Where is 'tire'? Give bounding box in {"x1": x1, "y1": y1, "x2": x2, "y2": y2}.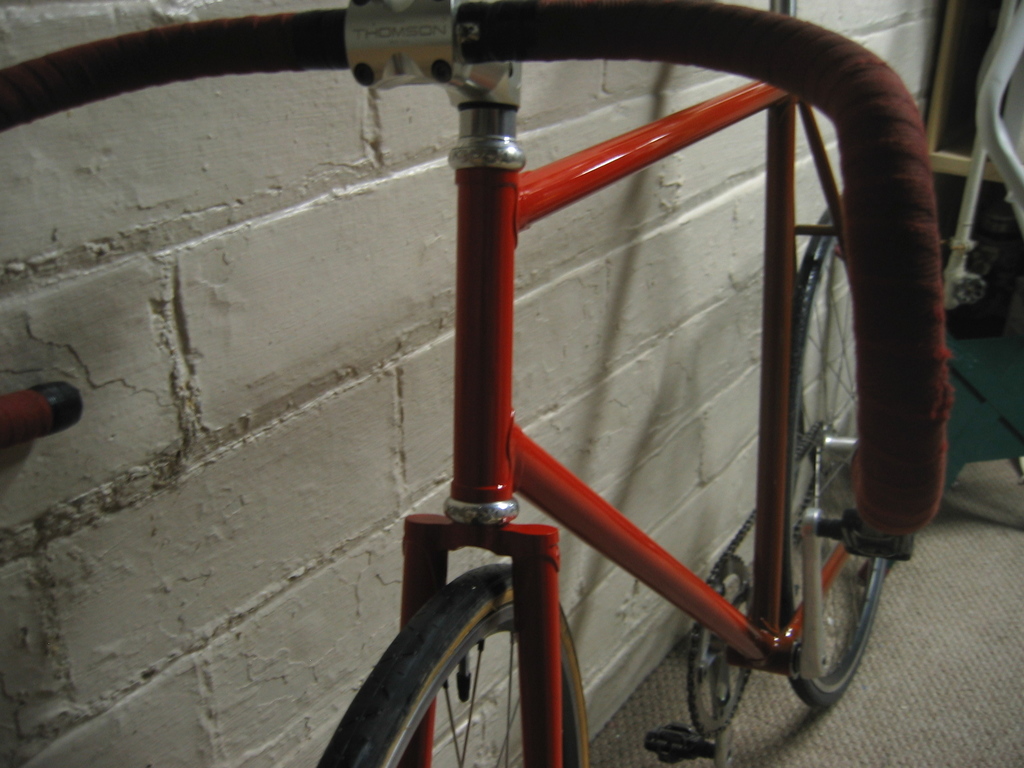
{"x1": 350, "y1": 547, "x2": 614, "y2": 767}.
